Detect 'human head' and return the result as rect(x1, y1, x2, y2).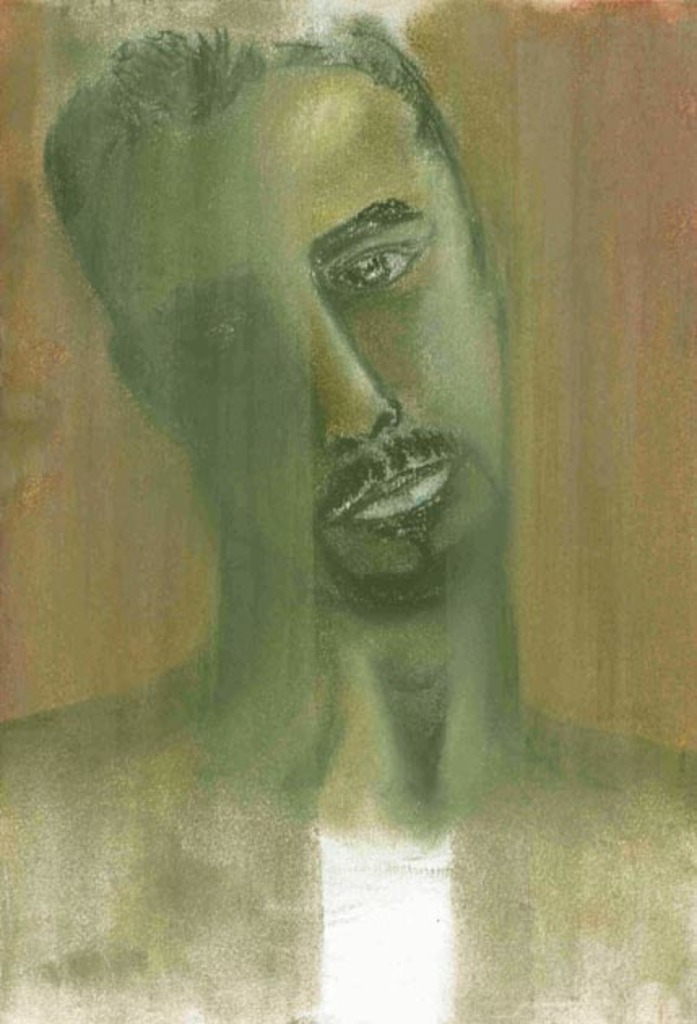
rect(49, 34, 512, 606).
